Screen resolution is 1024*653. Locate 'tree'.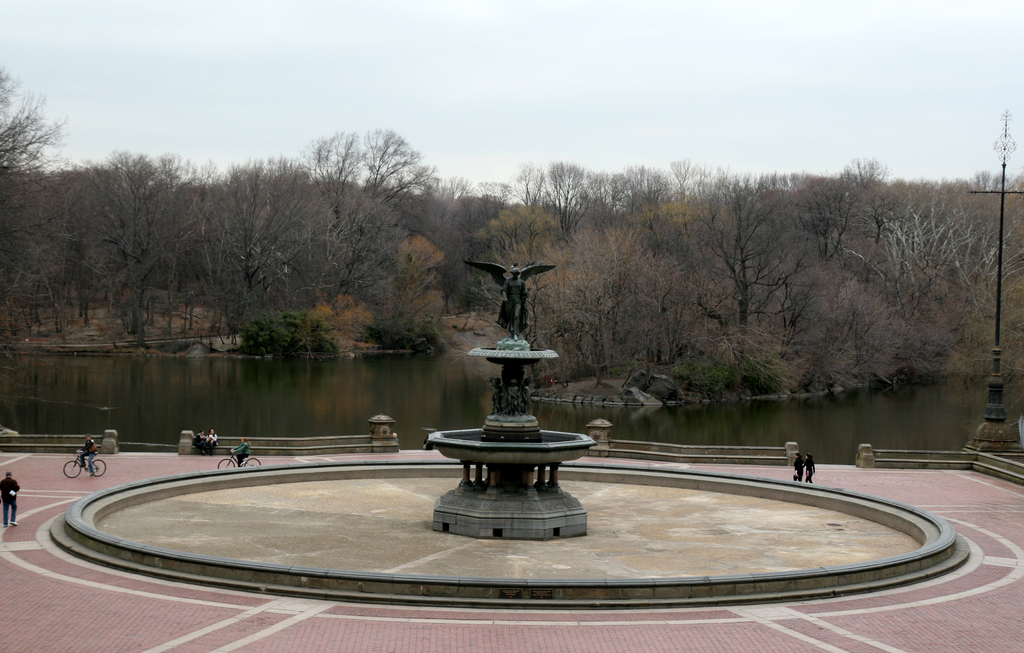
rect(545, 215, 689, 388).
